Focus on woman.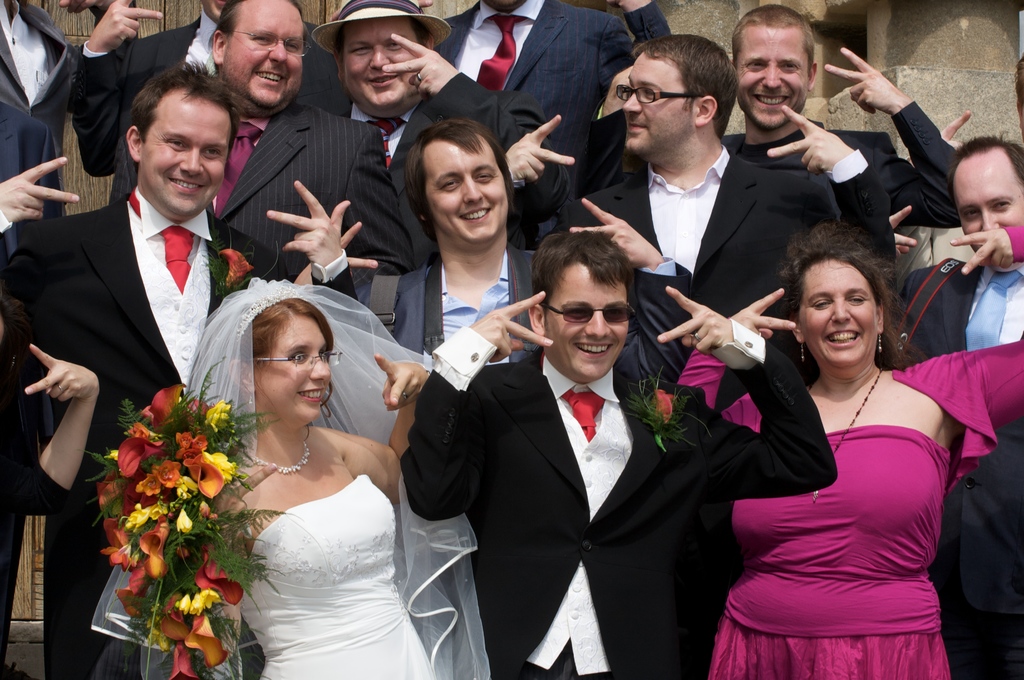
Focused at 81,266,441,679.
